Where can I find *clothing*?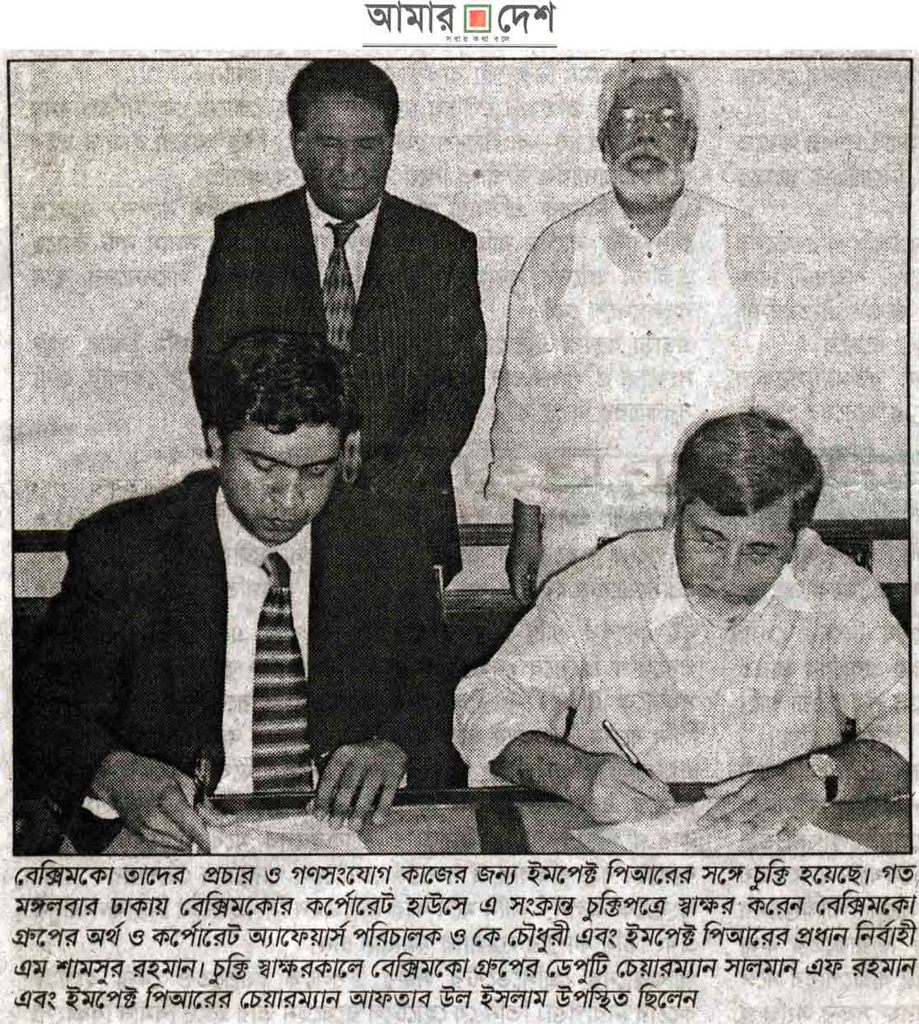
You can find it at [485,191,837,604].
